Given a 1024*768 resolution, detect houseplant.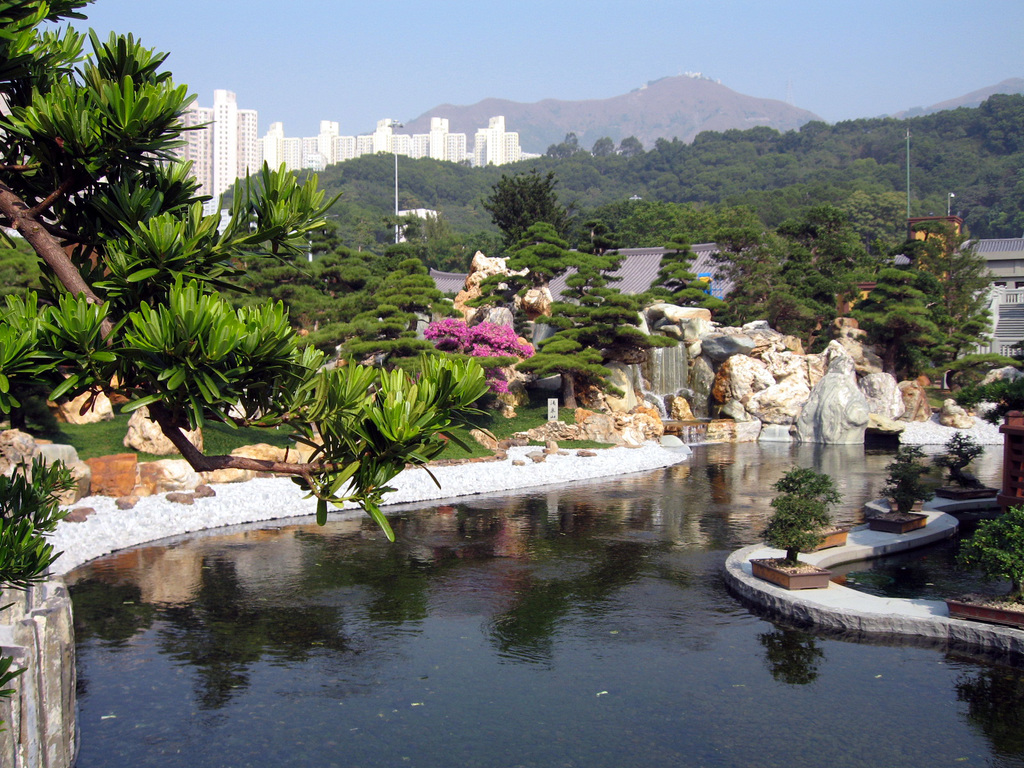
(748,474,834,589).
